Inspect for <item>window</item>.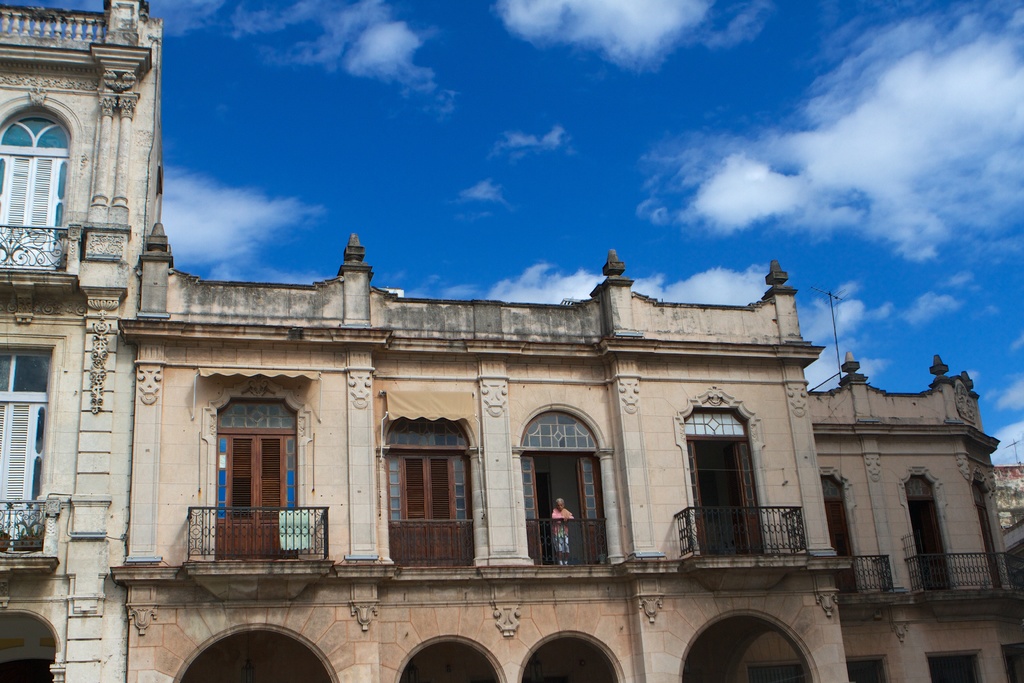
Inspection: locate(0, 343, 53, 549).
